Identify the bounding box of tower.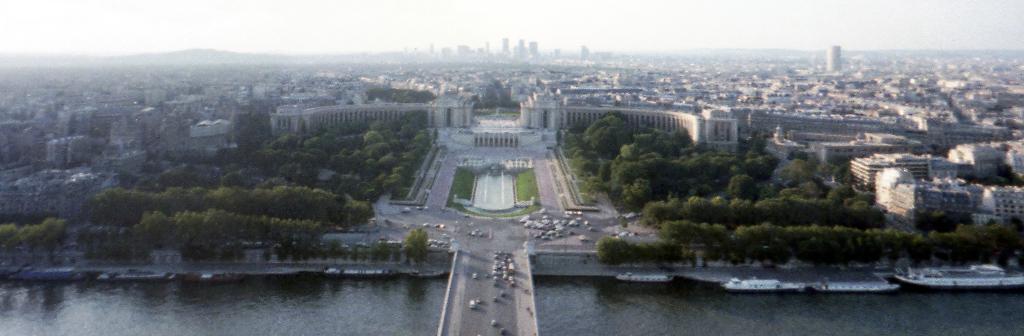
460/45/471/57.
